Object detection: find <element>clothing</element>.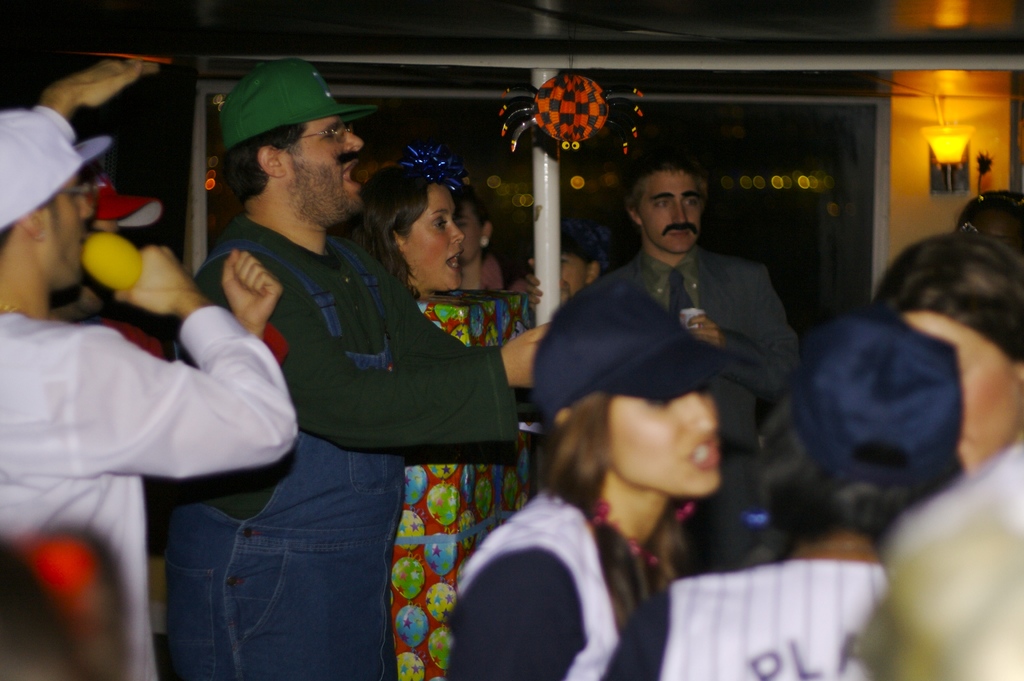
left=0, top=306, right=298, bottom=680.
